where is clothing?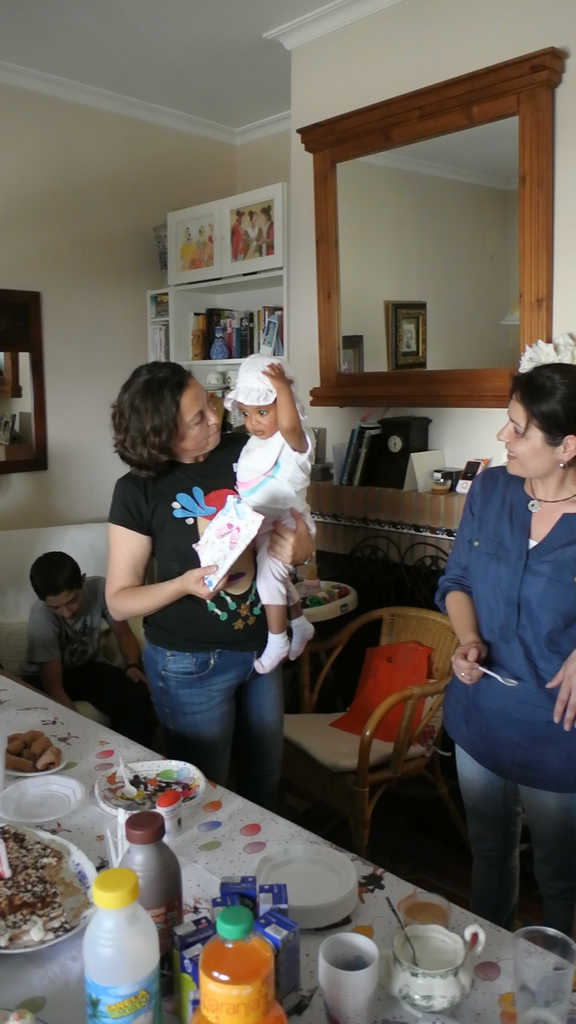
100, 410, 296, 783.
